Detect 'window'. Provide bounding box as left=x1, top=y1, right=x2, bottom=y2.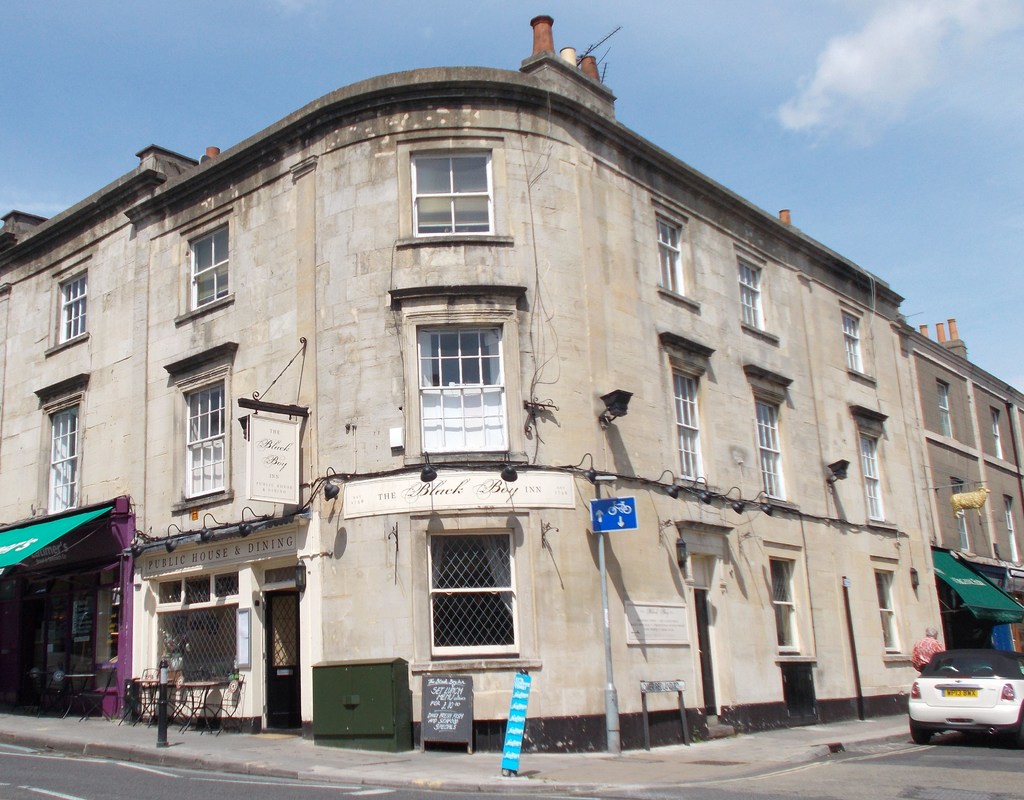
left=737, top=256, right=769, bottom=334.
